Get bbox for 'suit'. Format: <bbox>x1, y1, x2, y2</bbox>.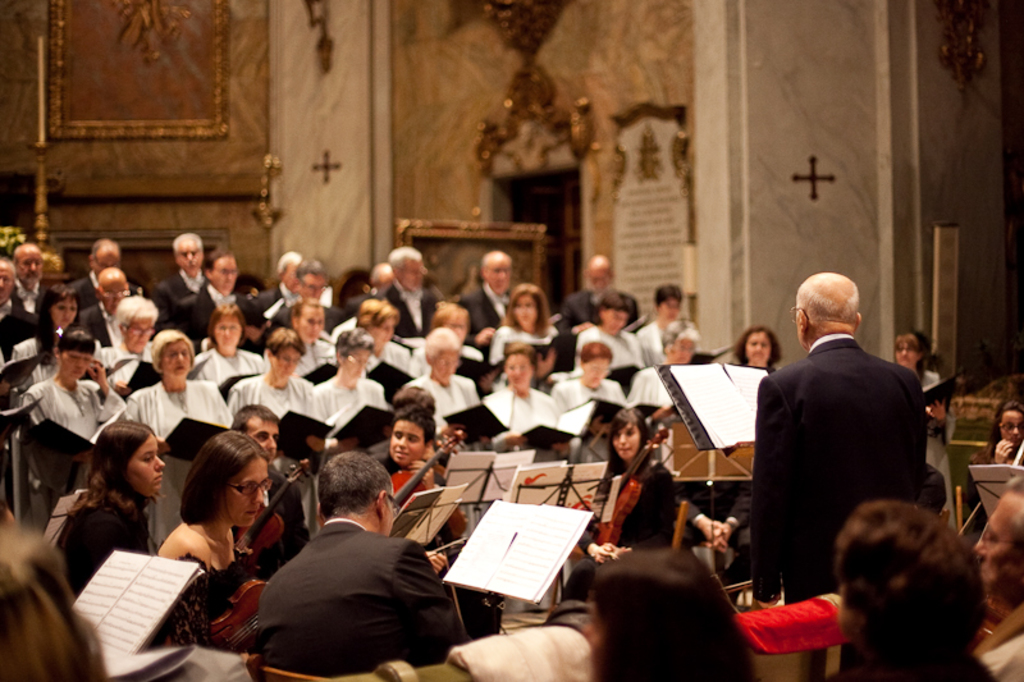
<bbox>457, 283, 508, 383</bbox>.
